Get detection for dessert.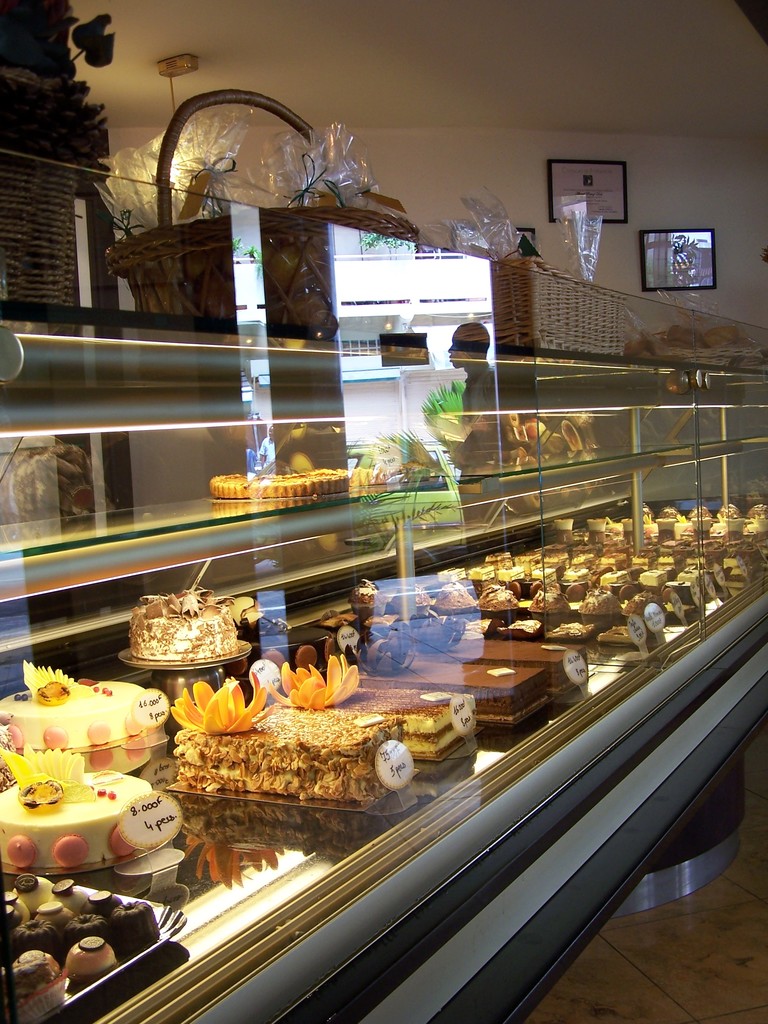
Detection: (left=566, top=458, right=692, bottom=568).
